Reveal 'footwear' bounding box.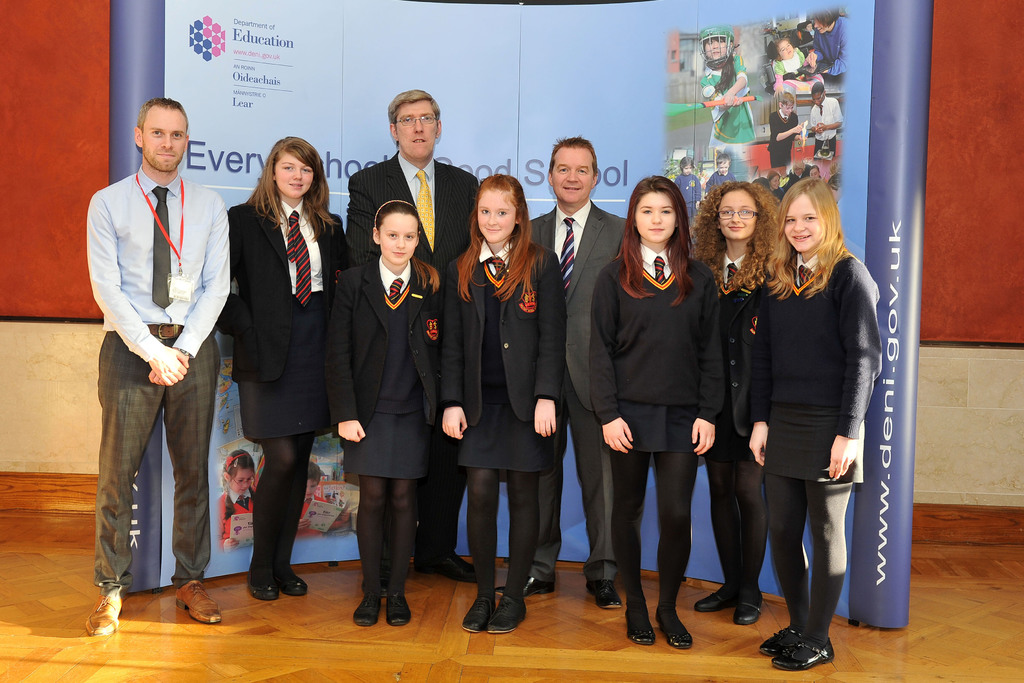
Revealed: [499,576,552,595].
